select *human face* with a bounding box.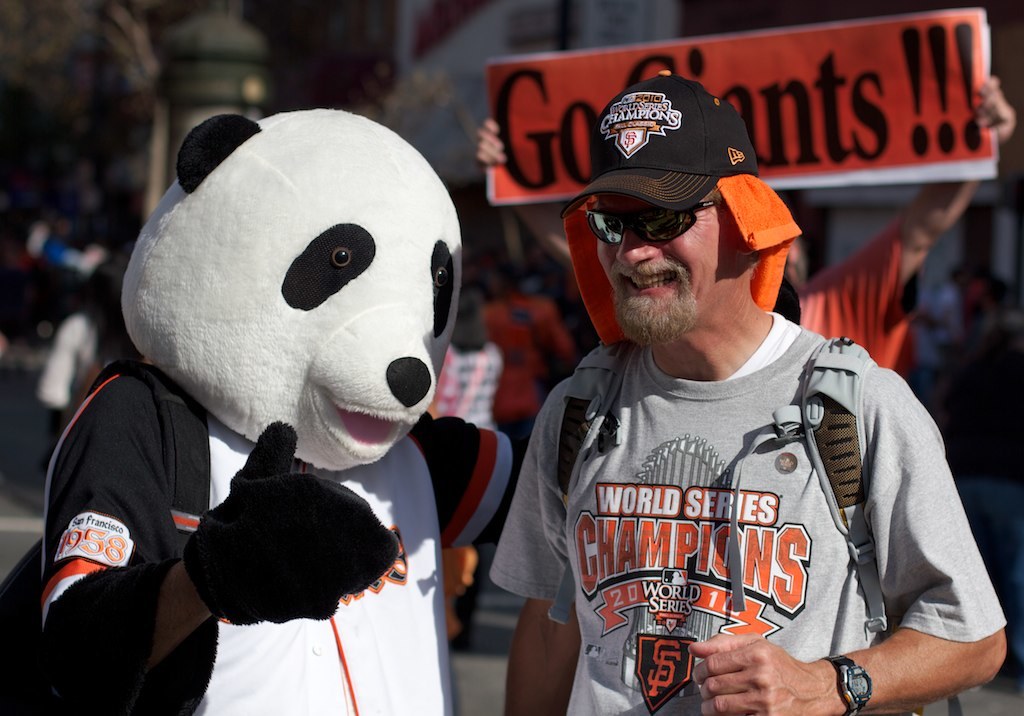
[590,189,732,343].
